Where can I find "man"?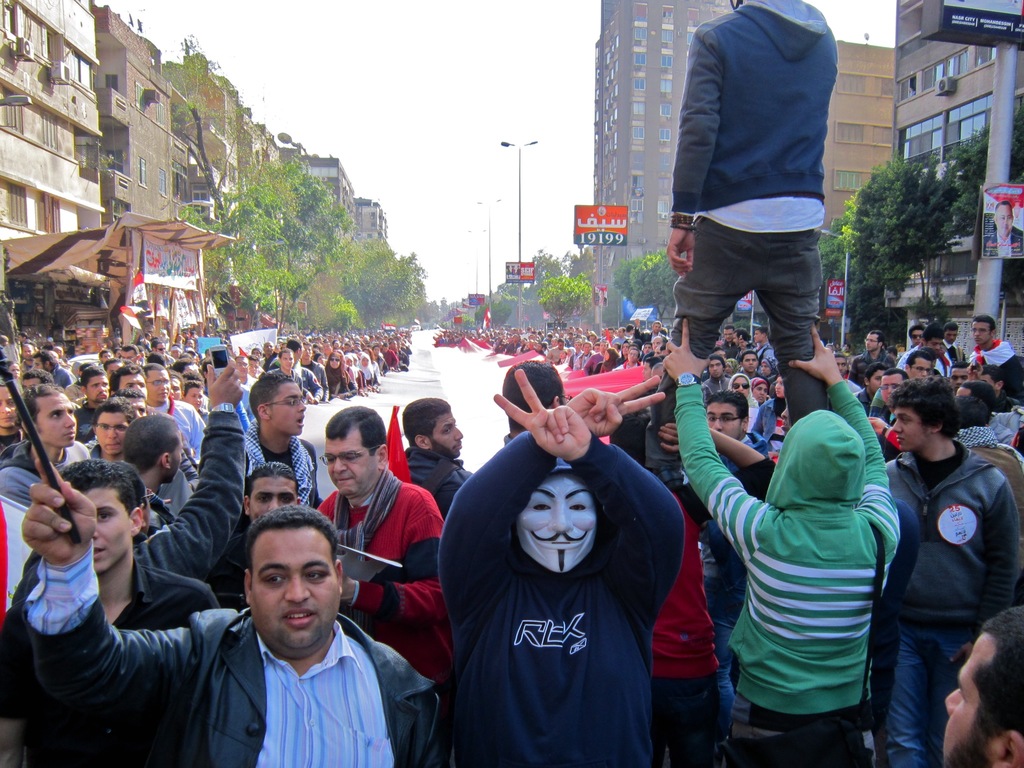
You can find it at l=240, t=369, r=328, b=506.
